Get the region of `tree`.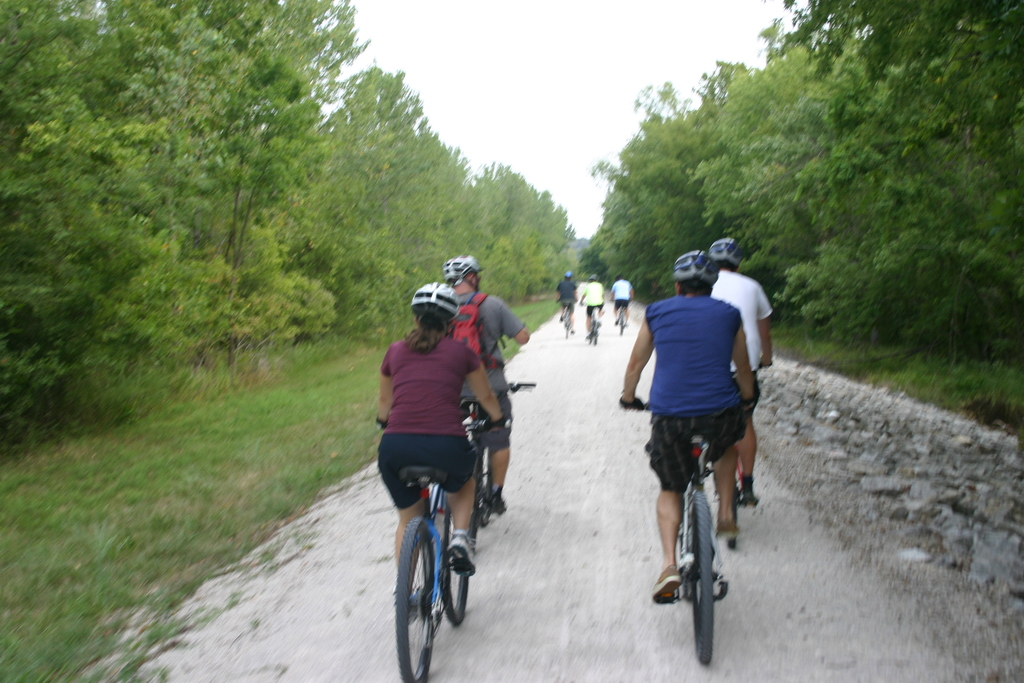
[left=116, top=0, right=383, bottom=361].
